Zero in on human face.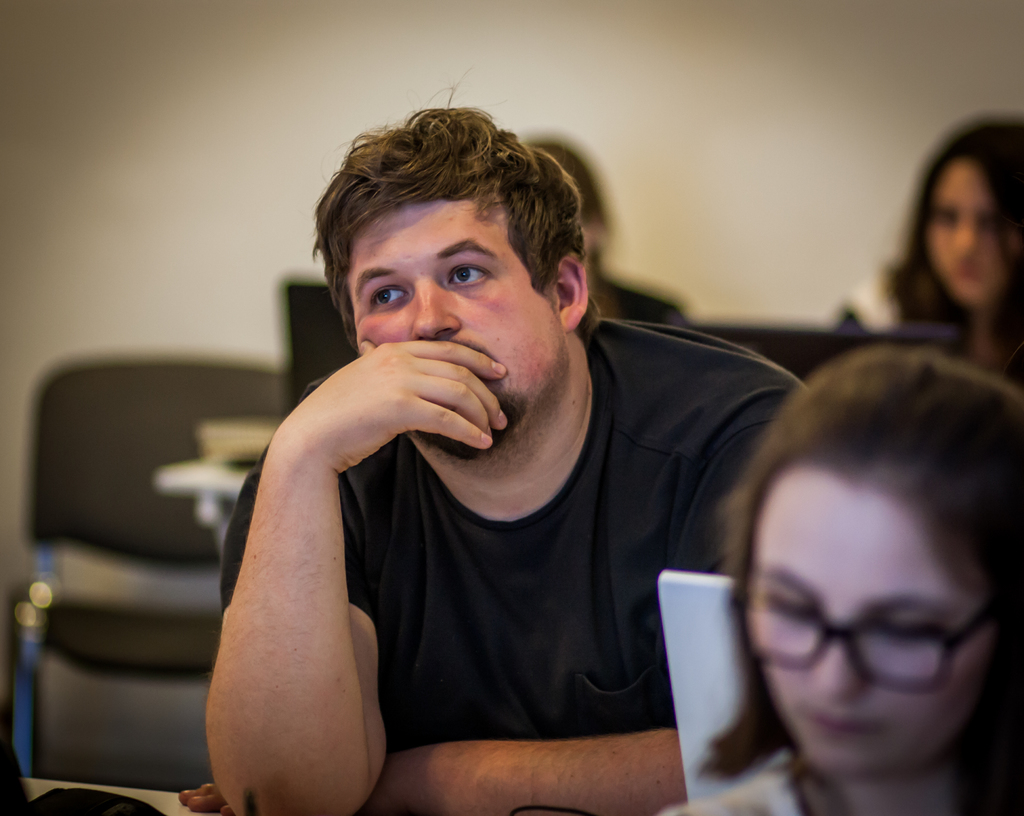
Zeroed in: (925,159,1009,306).
